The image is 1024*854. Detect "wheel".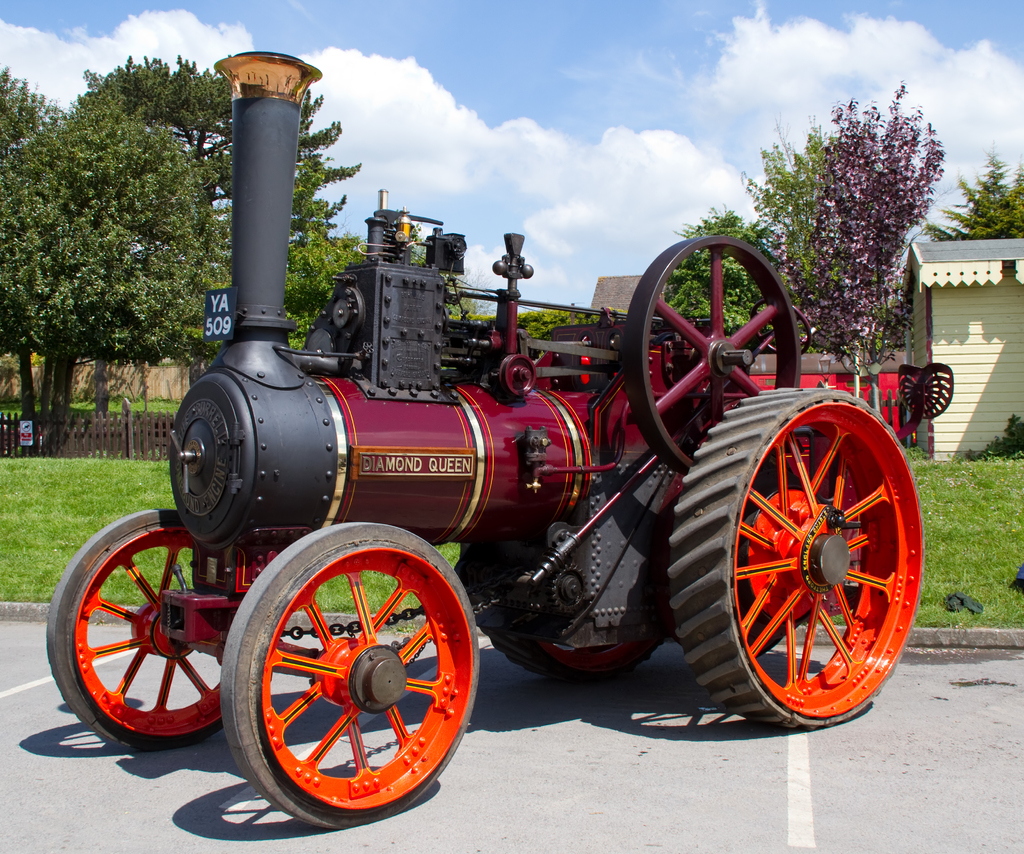
Detection: crop(456, 533, 664, 683).
